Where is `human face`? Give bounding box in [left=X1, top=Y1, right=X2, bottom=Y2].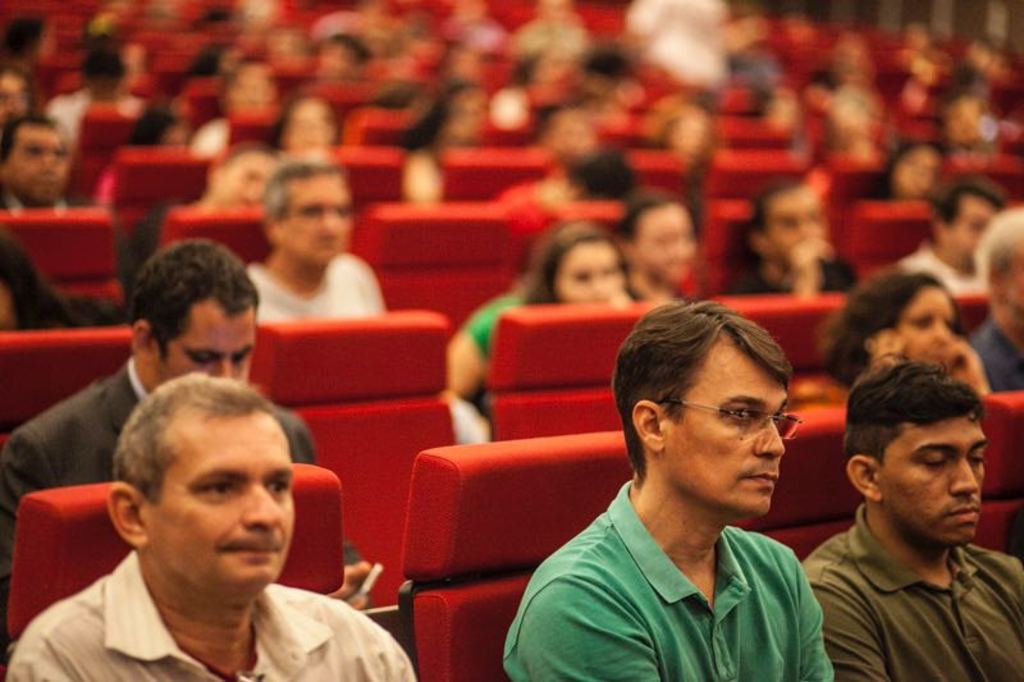
[left=556, top=239, right=623, bottom=298].
